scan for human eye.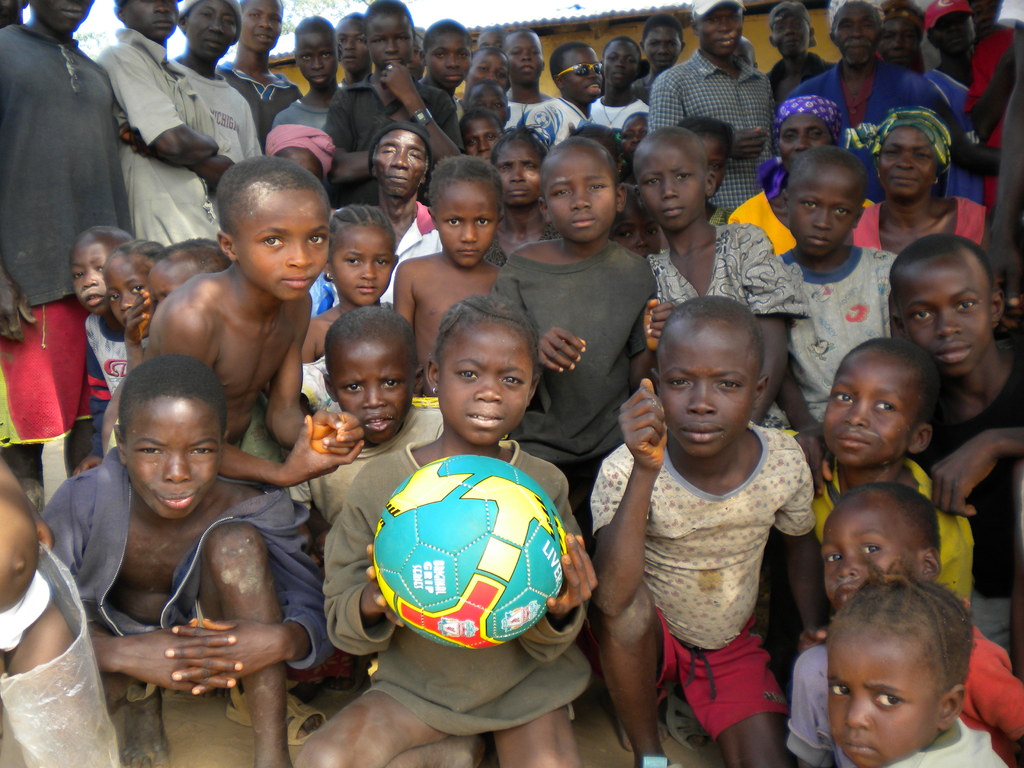
Scan result: pyautogui.locateOnScreen(408, 148, 420, 161).
